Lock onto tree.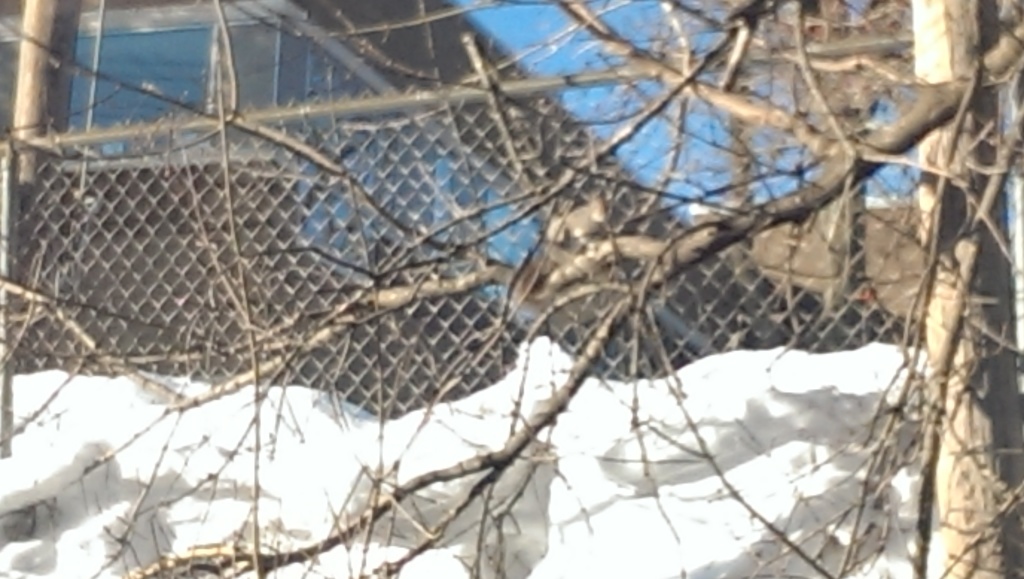
Locked: (6,0,212,390).
